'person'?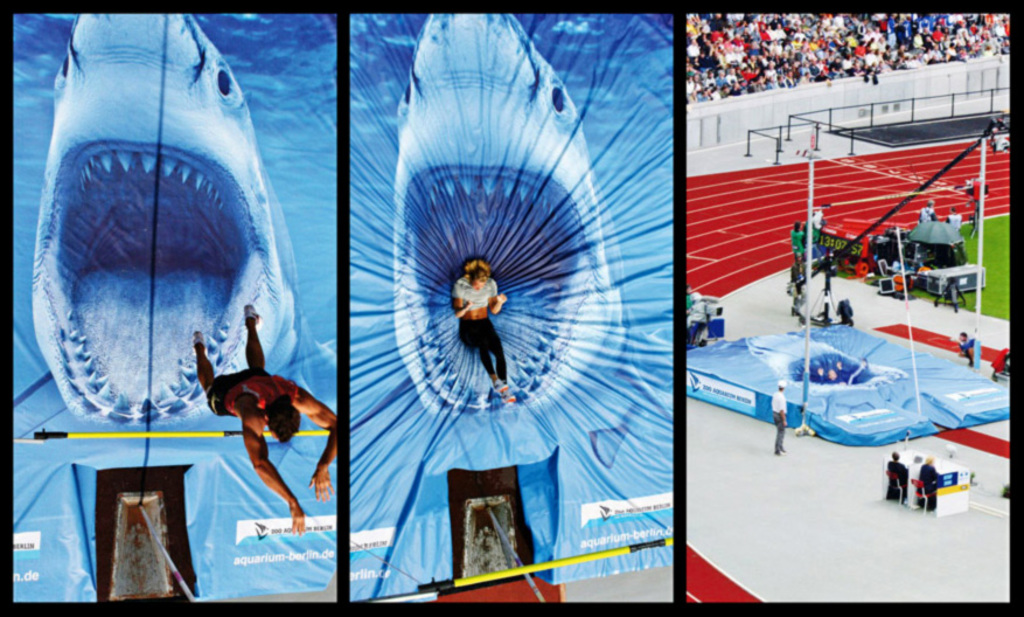
(448,255,516,405)
